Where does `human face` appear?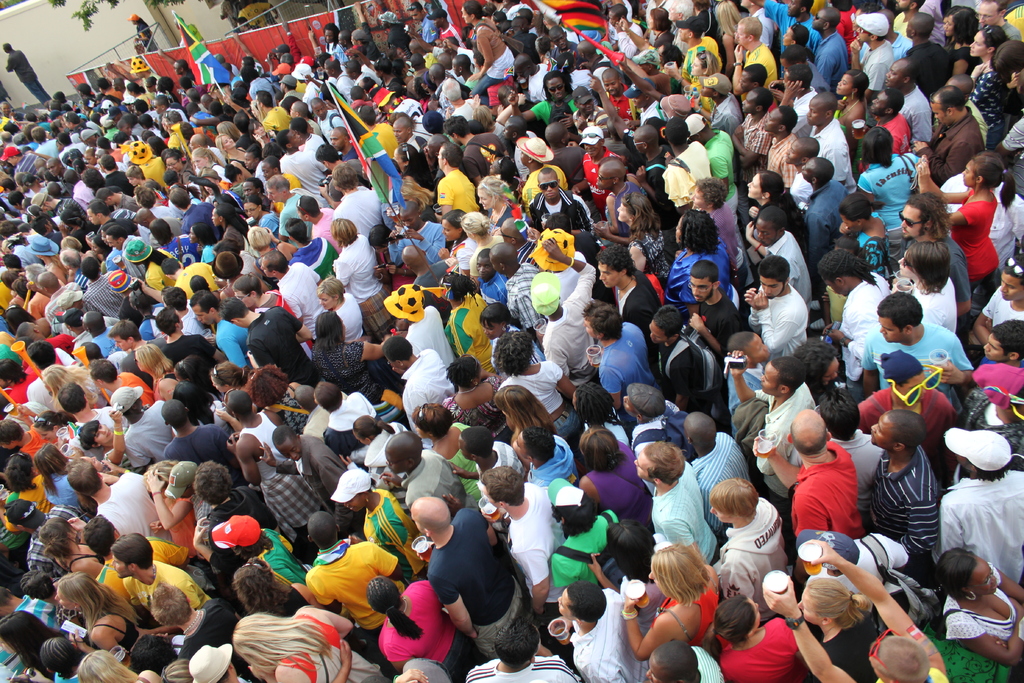
Appears at 387:452:406:475.
